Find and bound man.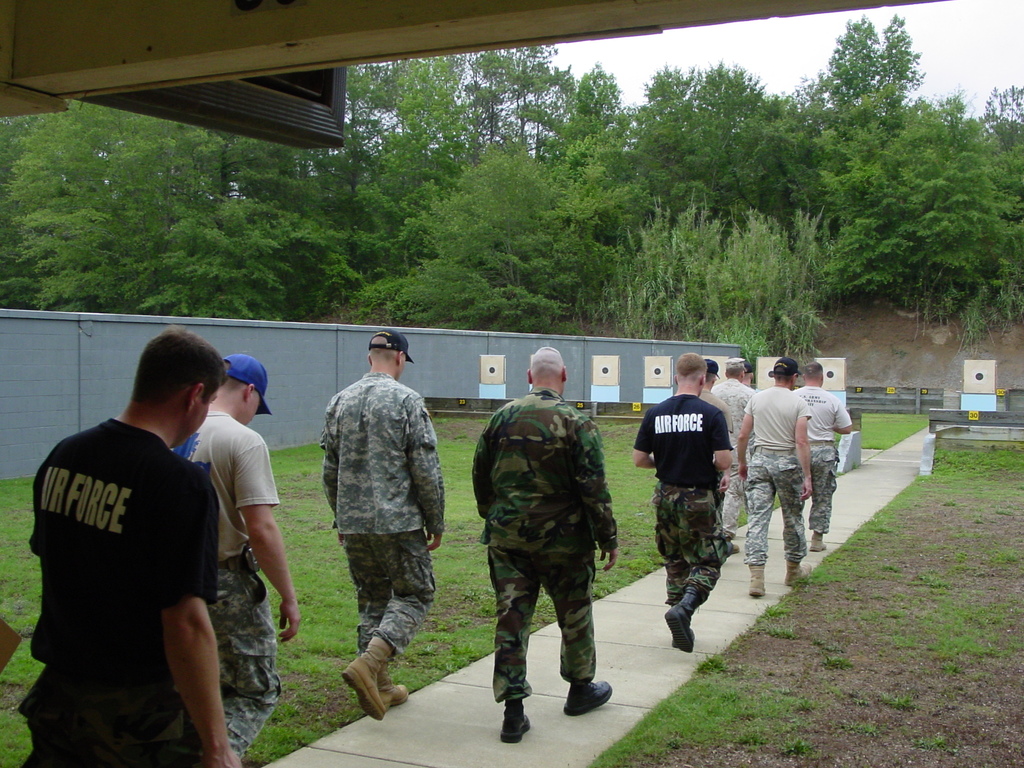
Bound: Rect(714, 346, 762, 541).
